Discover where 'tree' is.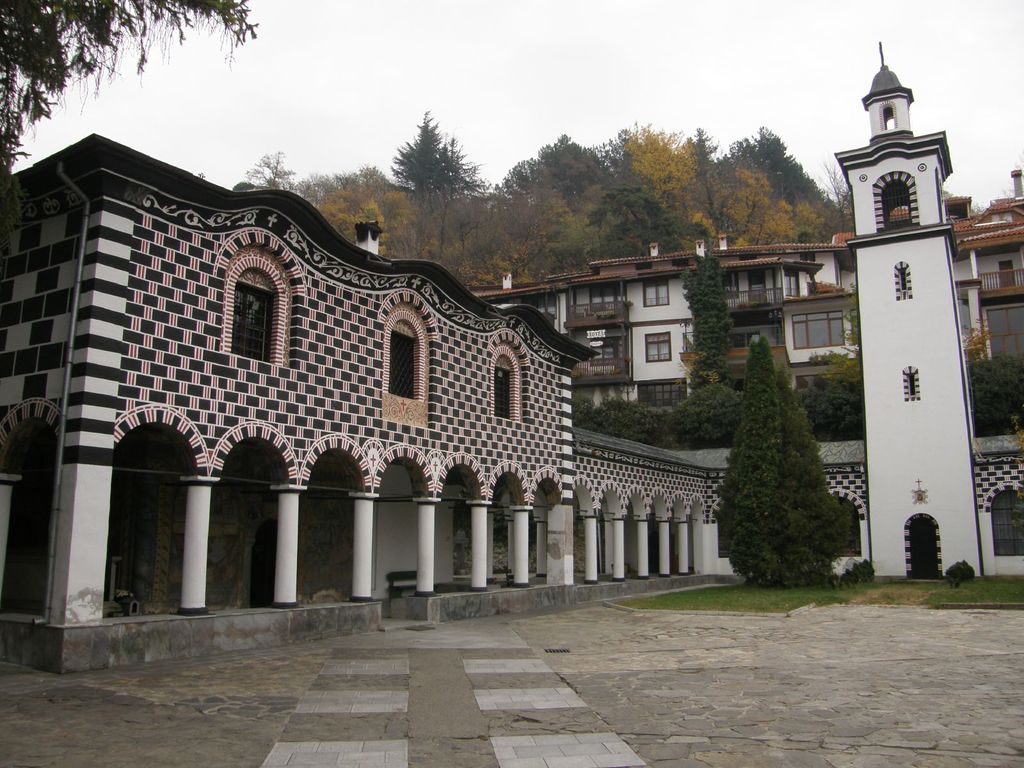
Discovered at box=[0, 0, 264, 230].
